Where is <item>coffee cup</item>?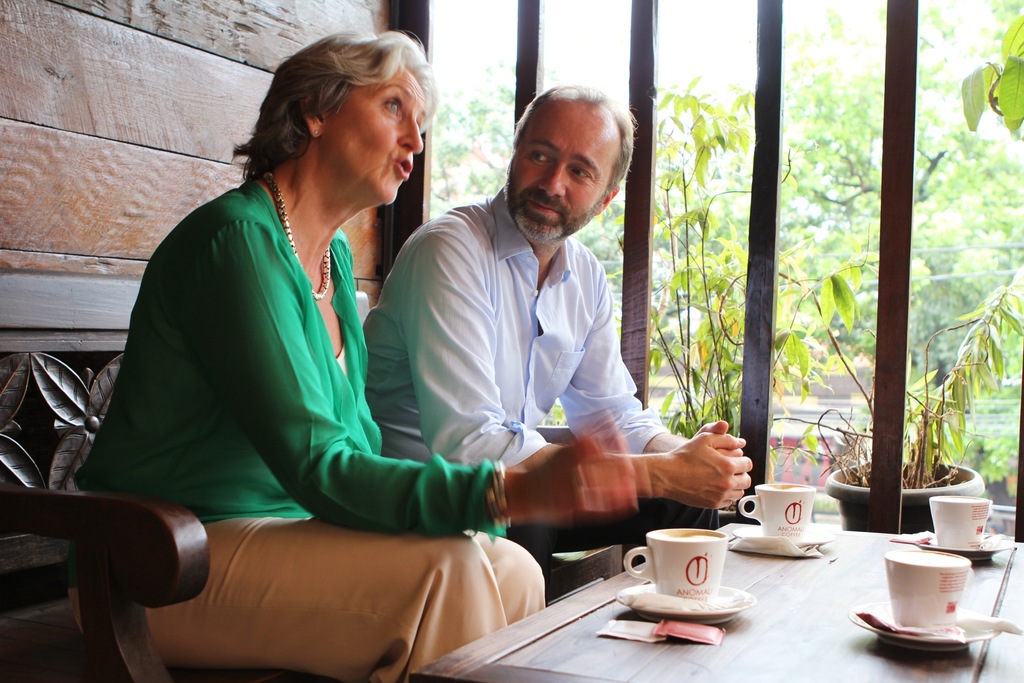
Rect(883, 551, 973, 631).
